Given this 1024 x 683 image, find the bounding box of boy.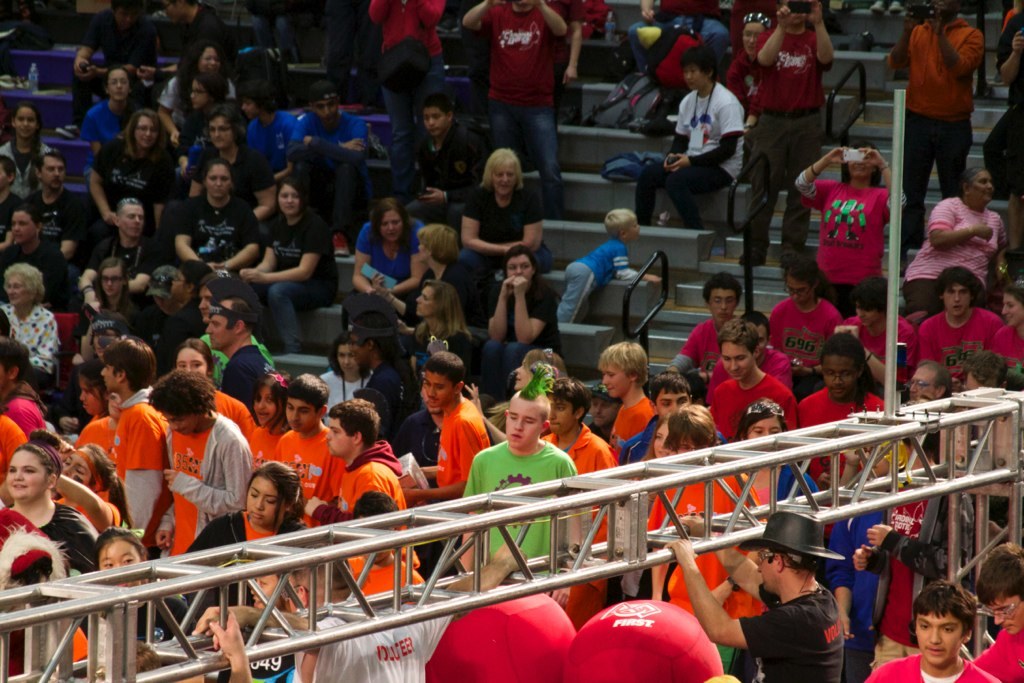
<bbox>305, 393, 402, 514</bbox>.
